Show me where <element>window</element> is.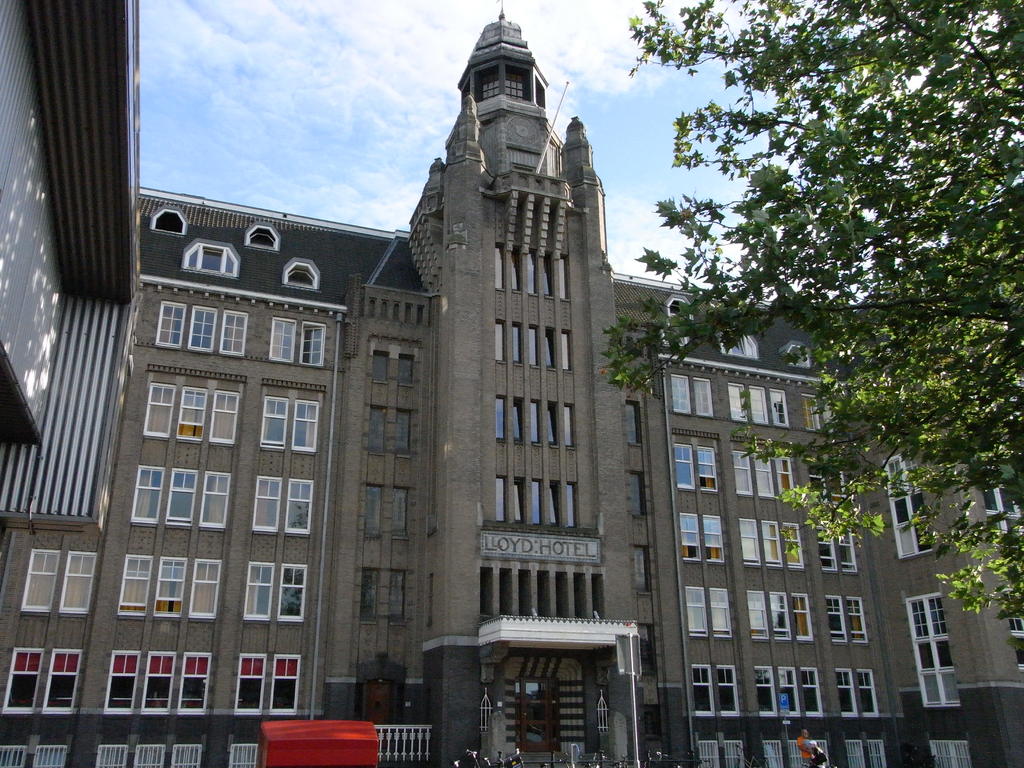
<element>window</element> is at {"x1": 739, "y1": 518, "x2": 759, "y2": 564}.
